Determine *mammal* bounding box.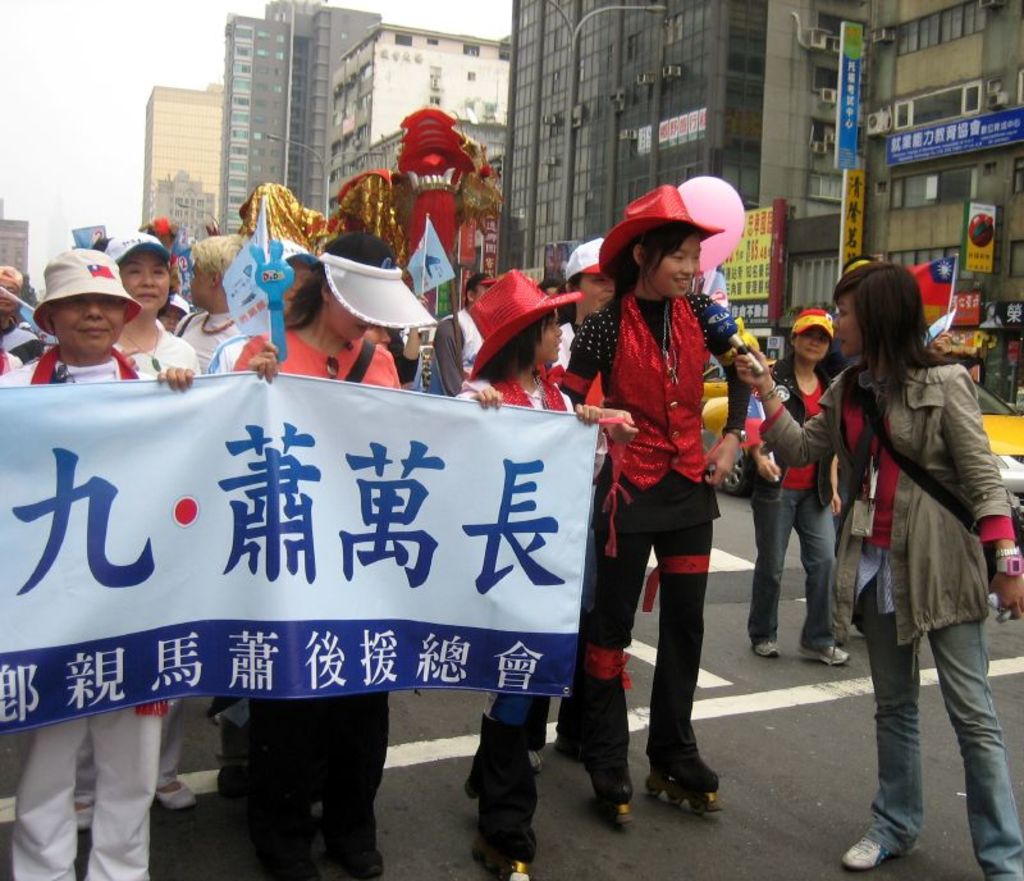
Determined: box=[366, 263, 421, 378].
